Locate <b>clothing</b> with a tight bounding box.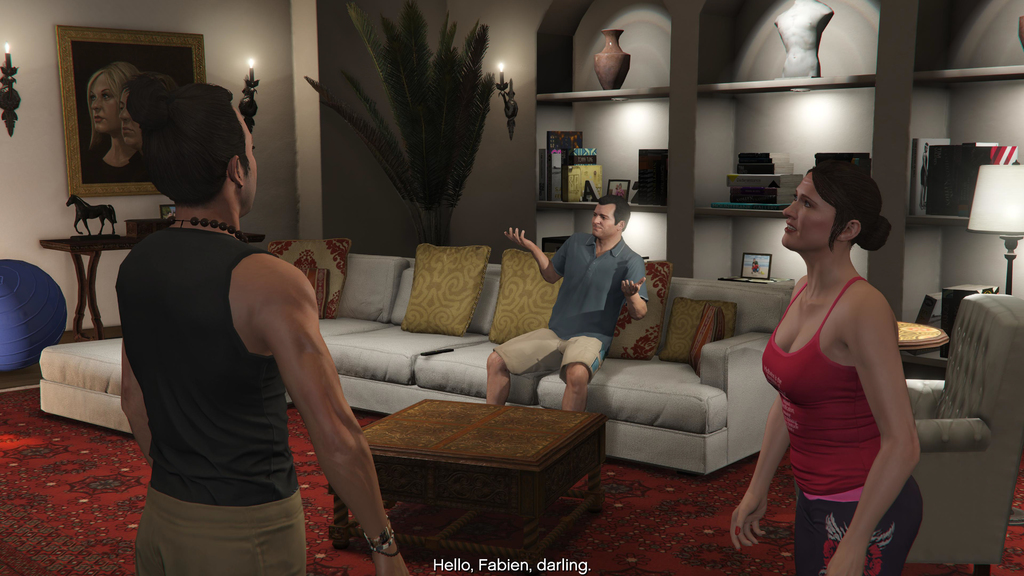
crop(120, 492, 308, 575).
